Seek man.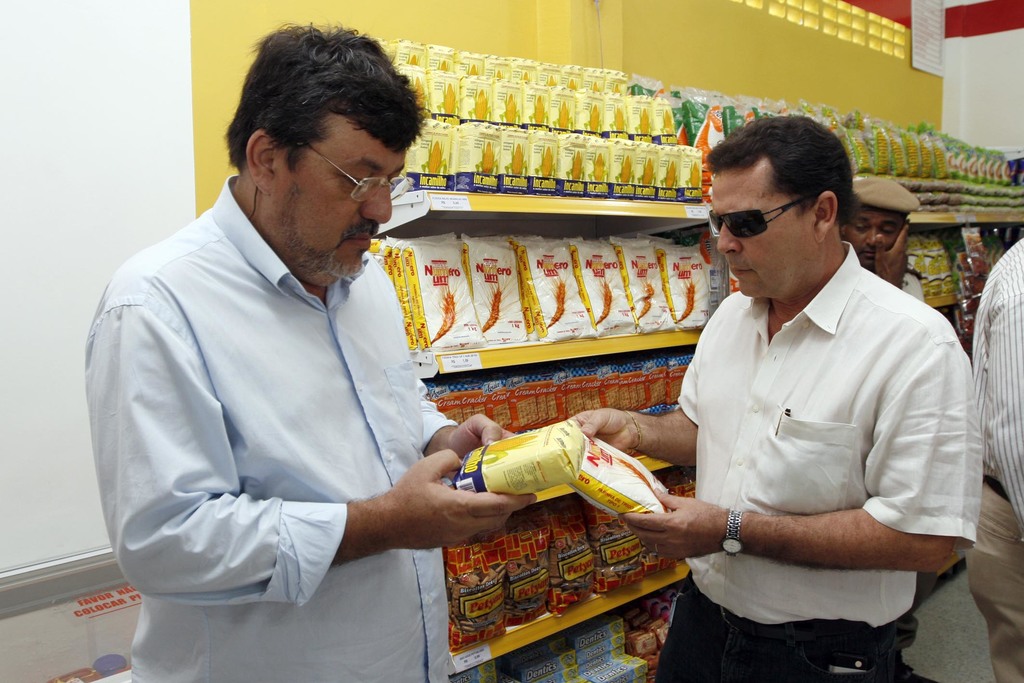
(622, 142, 964, 661).
